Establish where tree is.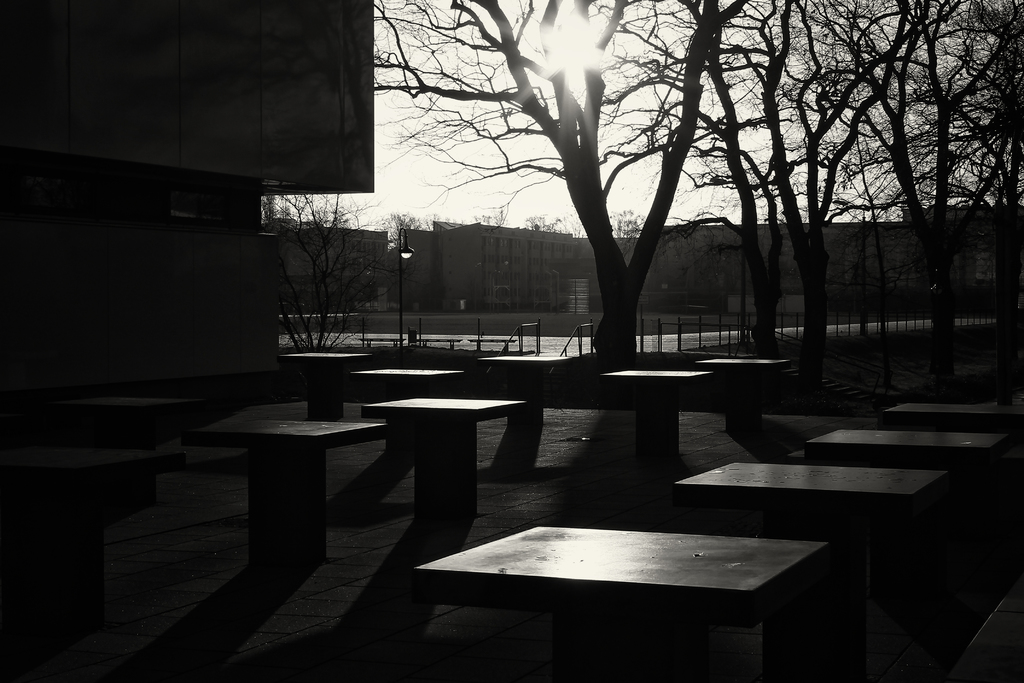
Established at bbox(259, 191, 388, 356).
